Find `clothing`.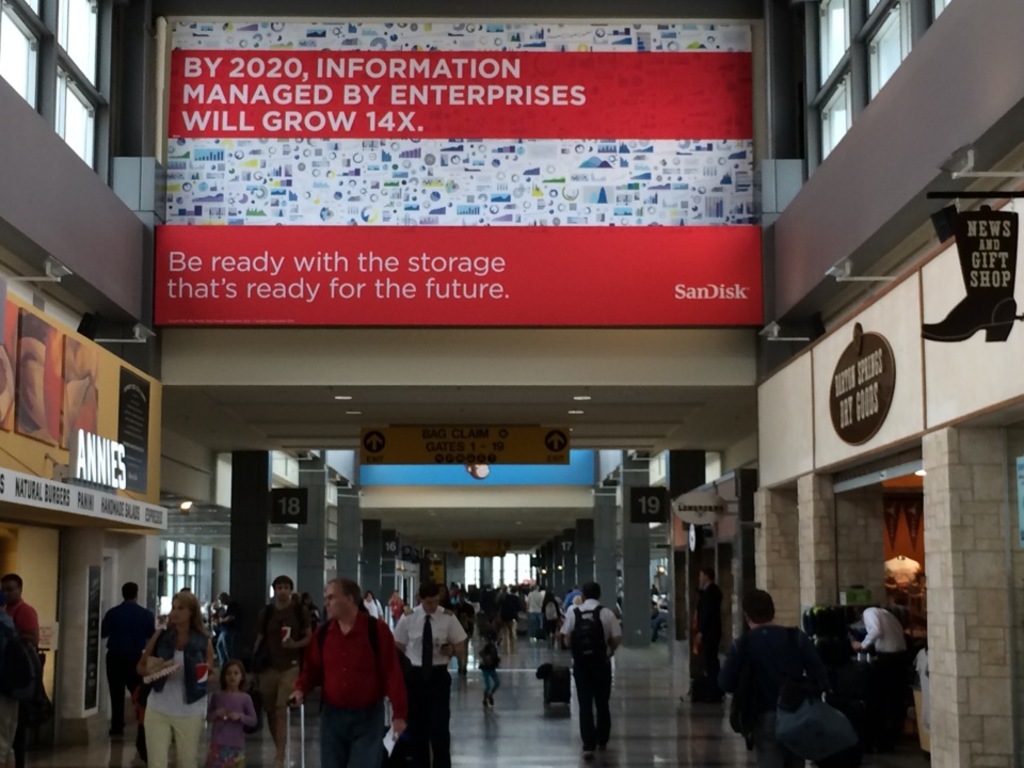
{"x1": 860, "y1": 603, "x2": 908, "y2": 697}.
